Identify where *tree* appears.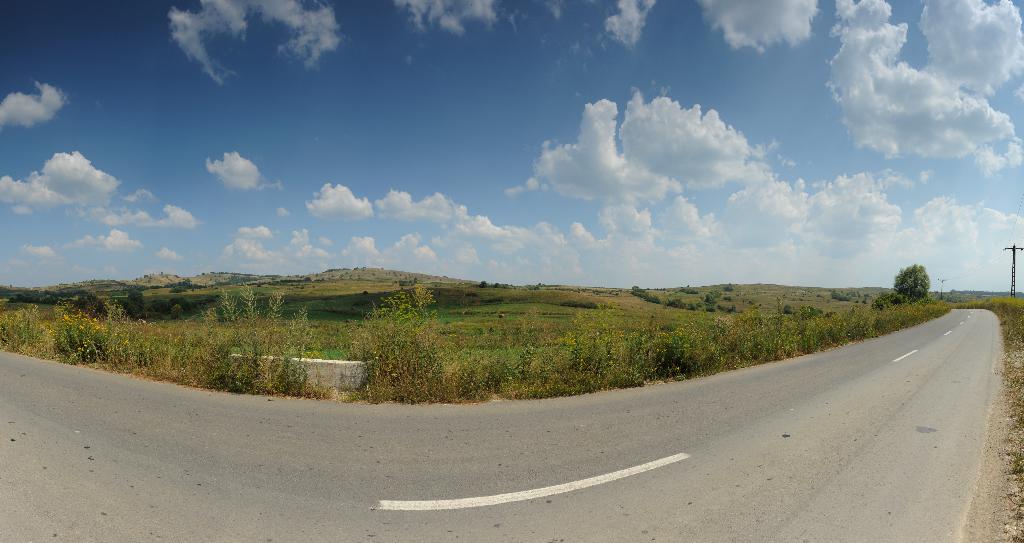
Appears at bbox=[890, 259, 936, 302].
